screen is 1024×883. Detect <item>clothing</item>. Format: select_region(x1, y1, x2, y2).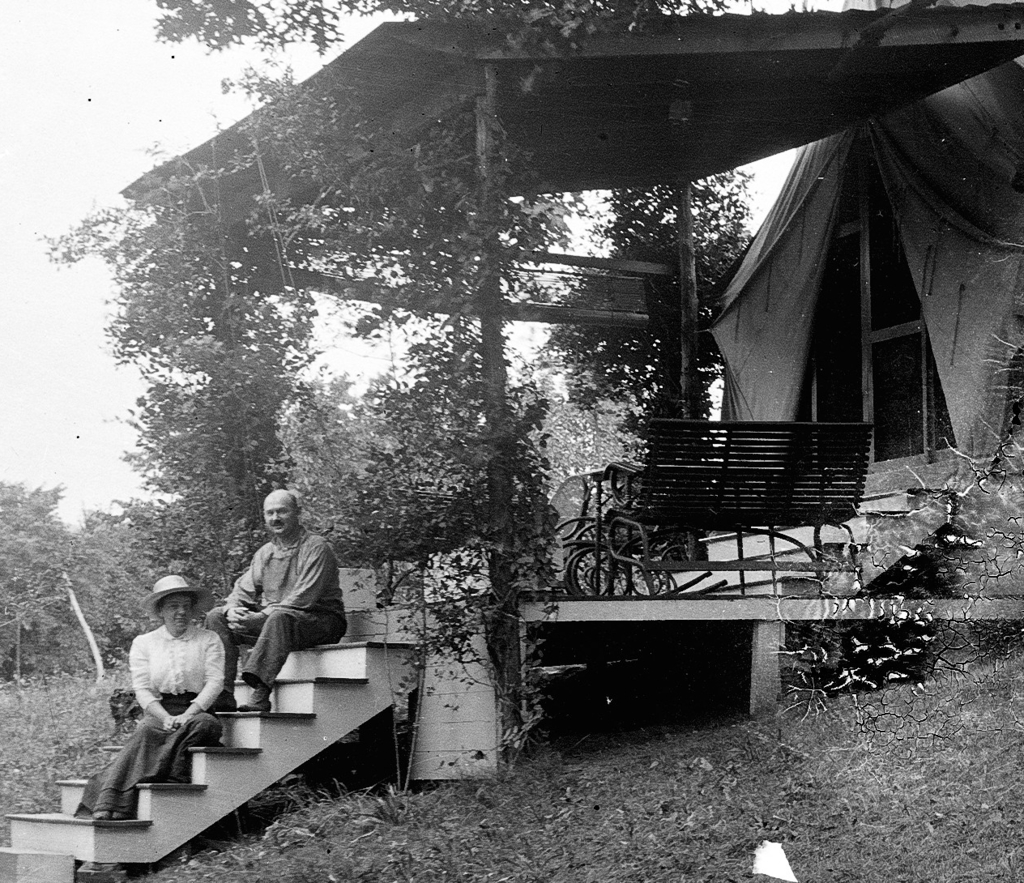
select_region(226, 535, 354, 698).
